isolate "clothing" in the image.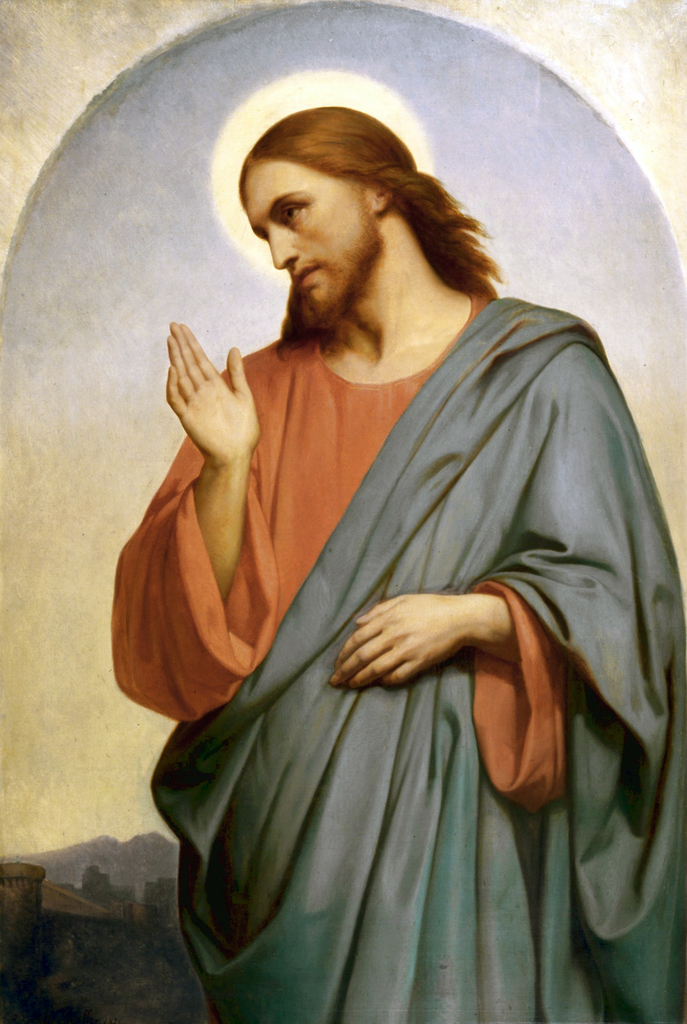
Isolated region: x1=108 y1=292 x2=686 y2=1023.
